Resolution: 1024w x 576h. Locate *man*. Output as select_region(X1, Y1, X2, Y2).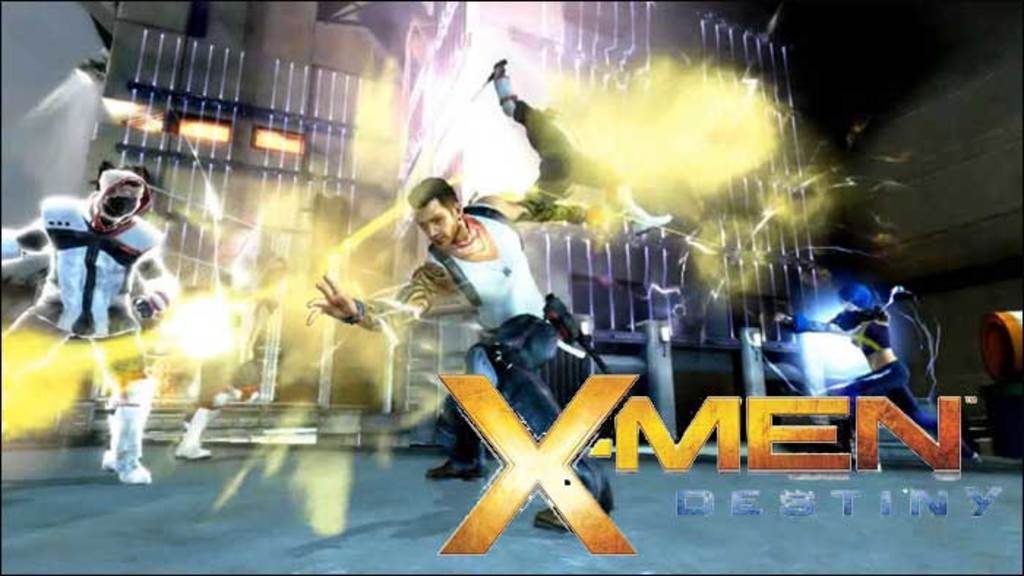
select_region(178, 224, 284, 459).
